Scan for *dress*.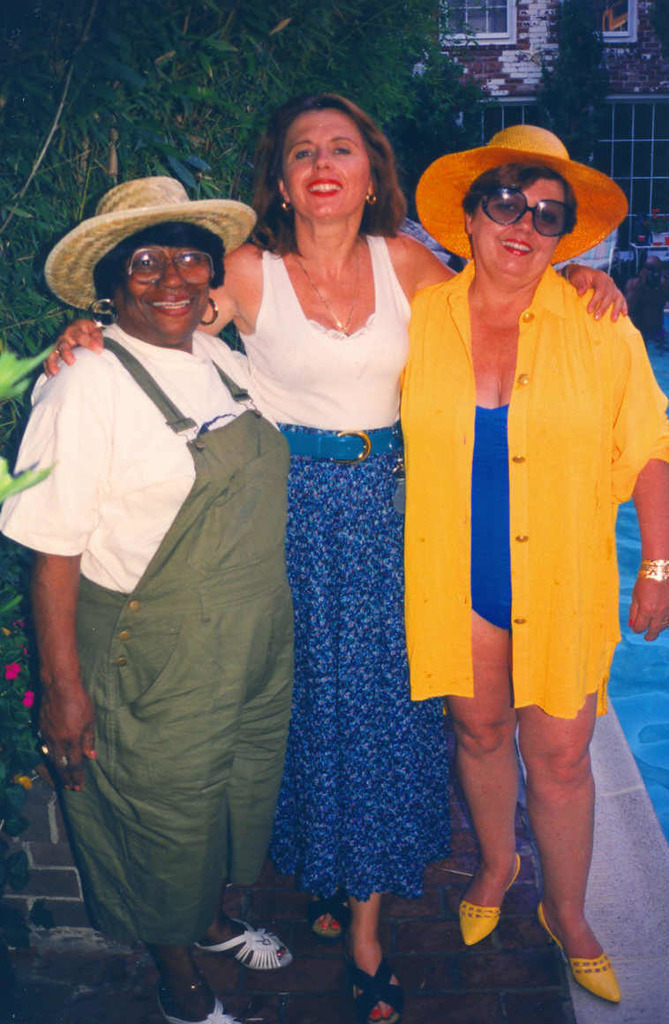
Scan result: left=222, top=245, right=477, bottom=917.
